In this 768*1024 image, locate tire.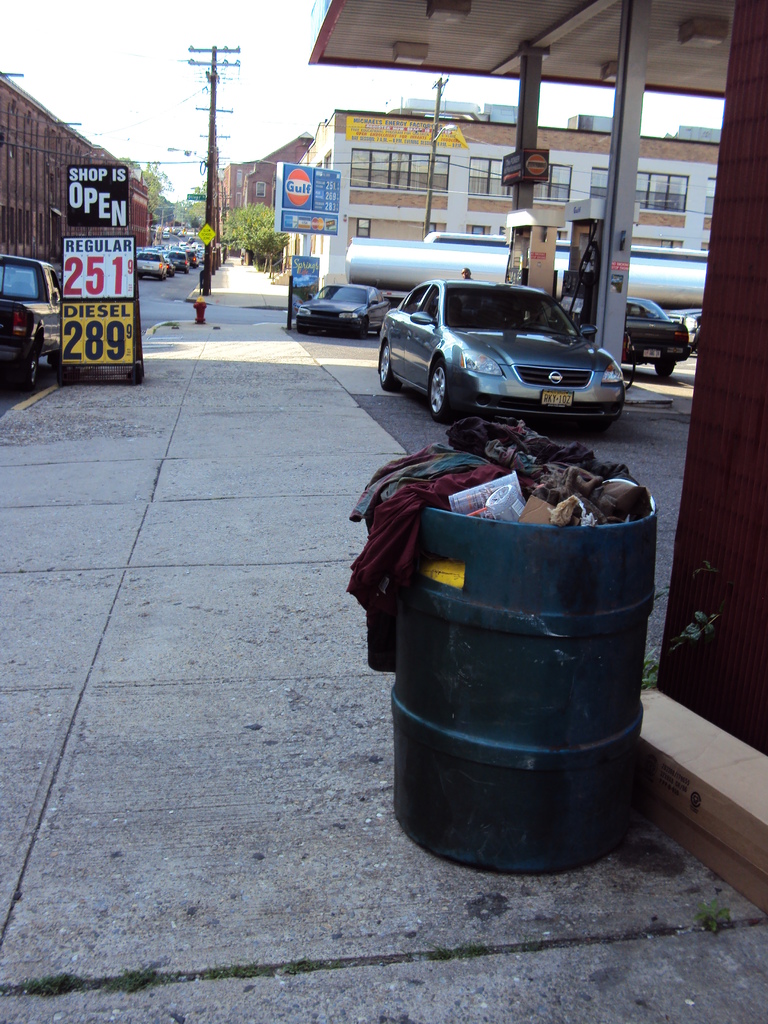
Bounding box: [159,269,166,280].
